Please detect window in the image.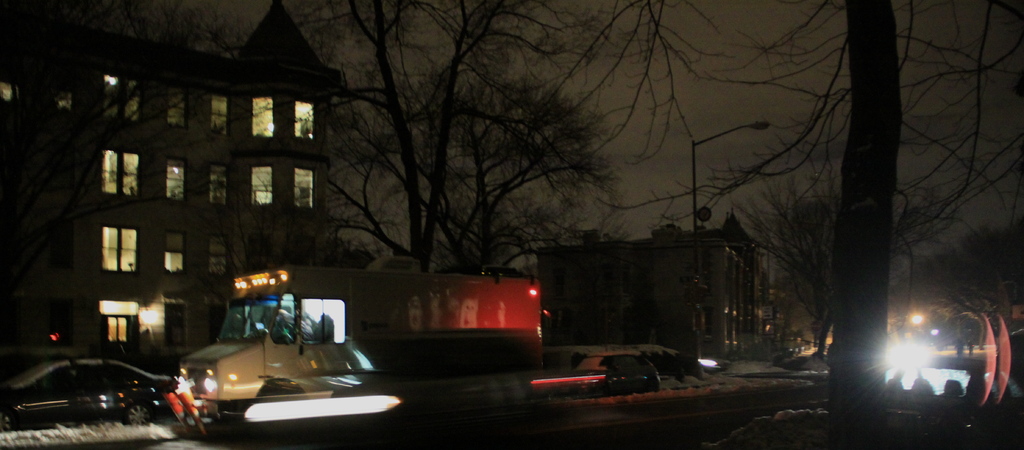
l=101, t=147, r=141, b=199.
